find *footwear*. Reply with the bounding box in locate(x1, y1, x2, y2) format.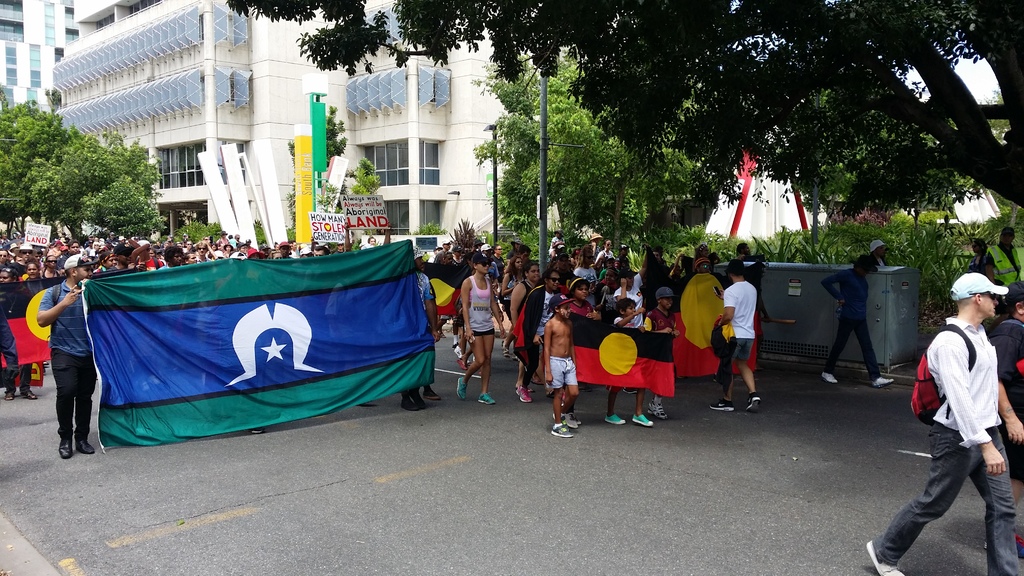
locate(710, 401, 733, 412).
